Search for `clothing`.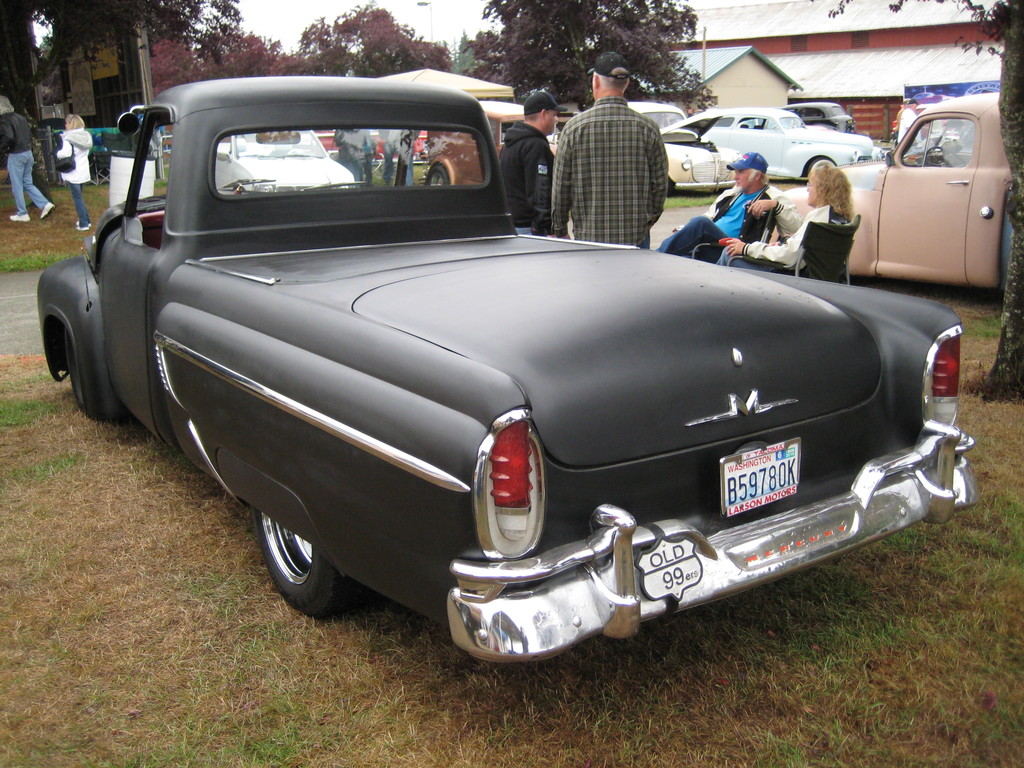
Found at x1=715, y1=200, x2=858, y2=278.
